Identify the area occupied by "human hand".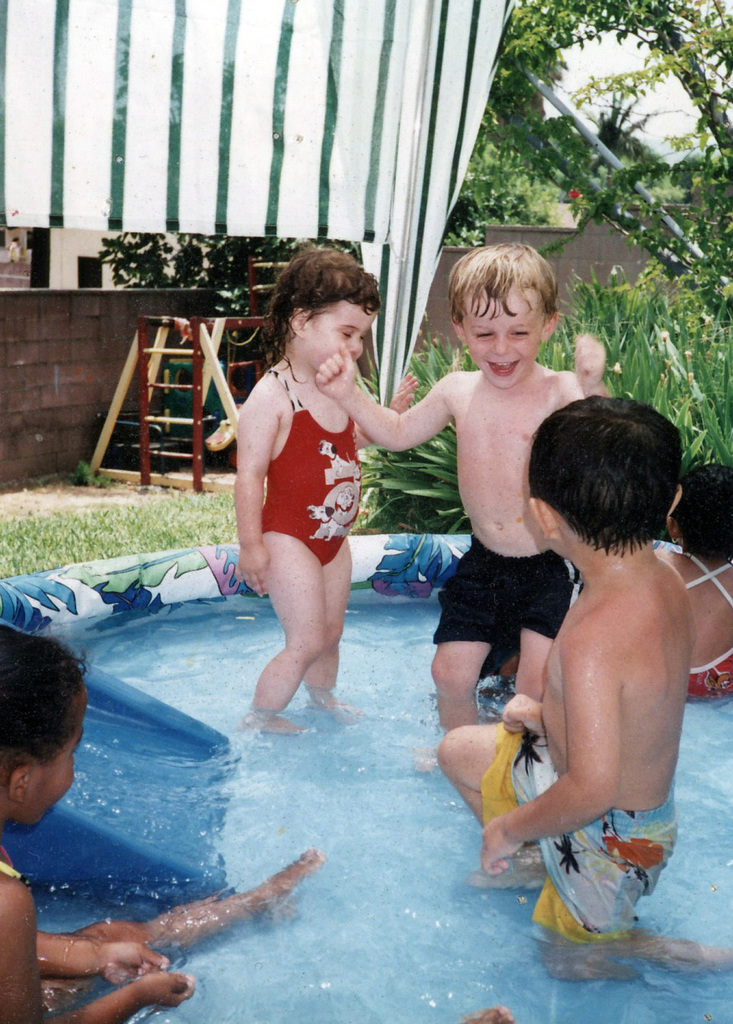
Area: [499, 691, 546, 742].
